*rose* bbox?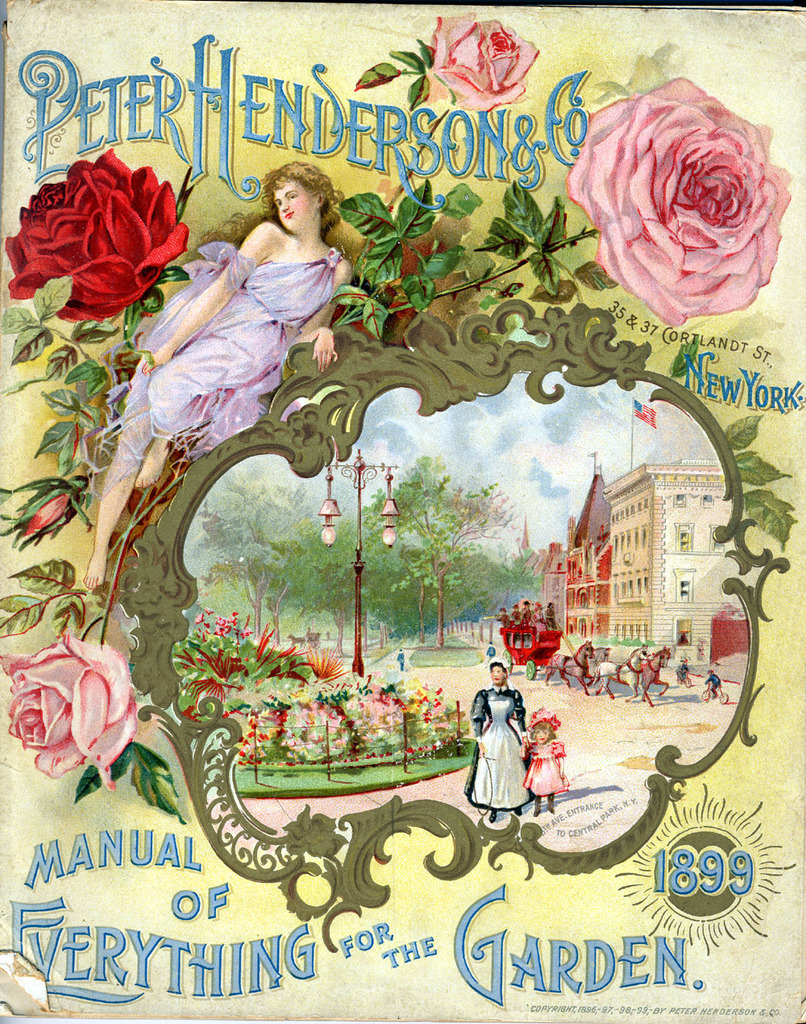
bbox(429, 5, 534, 110)
